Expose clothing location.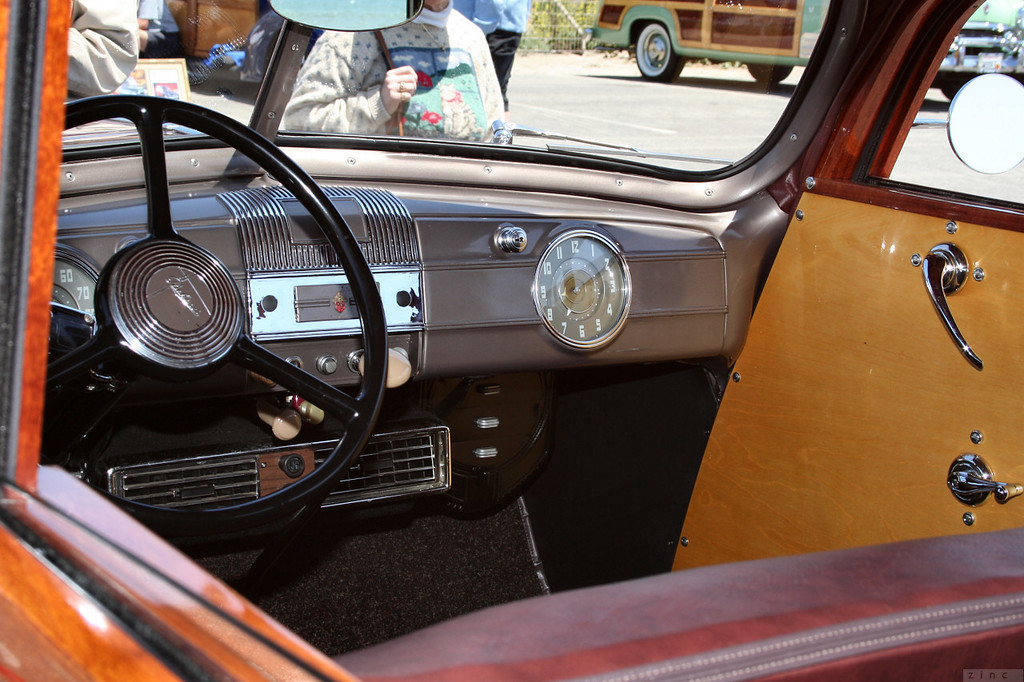
Exposed at {"left": 131, "top": 0, "right": 186, "bottom": 65}.
